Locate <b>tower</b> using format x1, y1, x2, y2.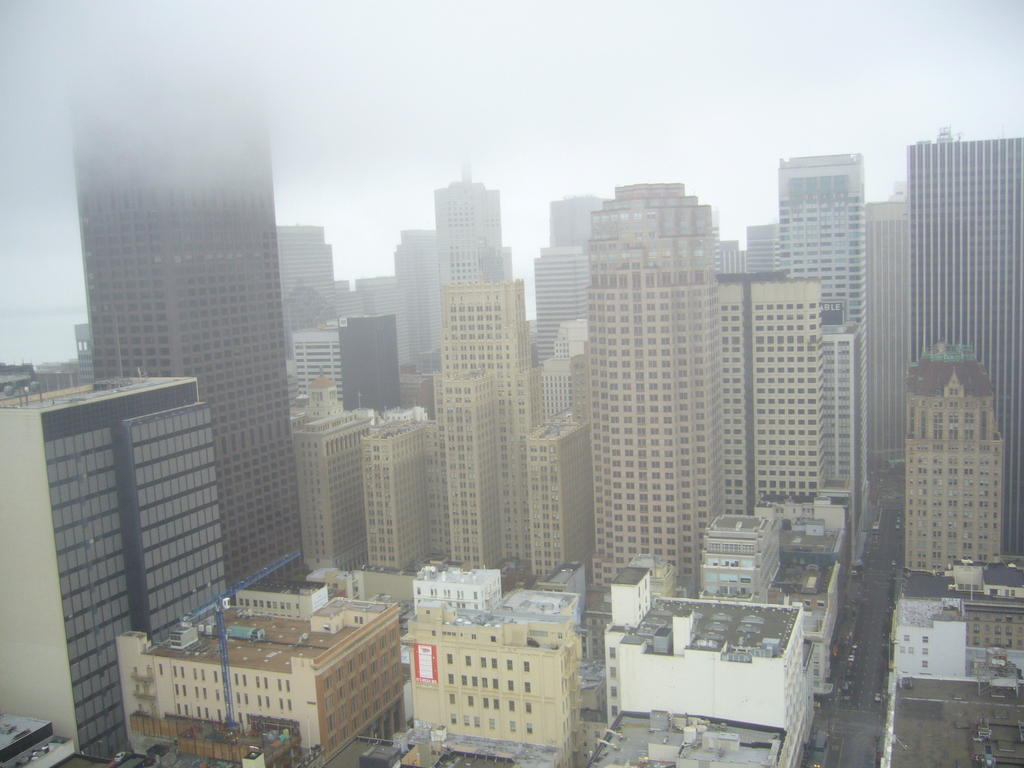
70, 73, 317, 595.
